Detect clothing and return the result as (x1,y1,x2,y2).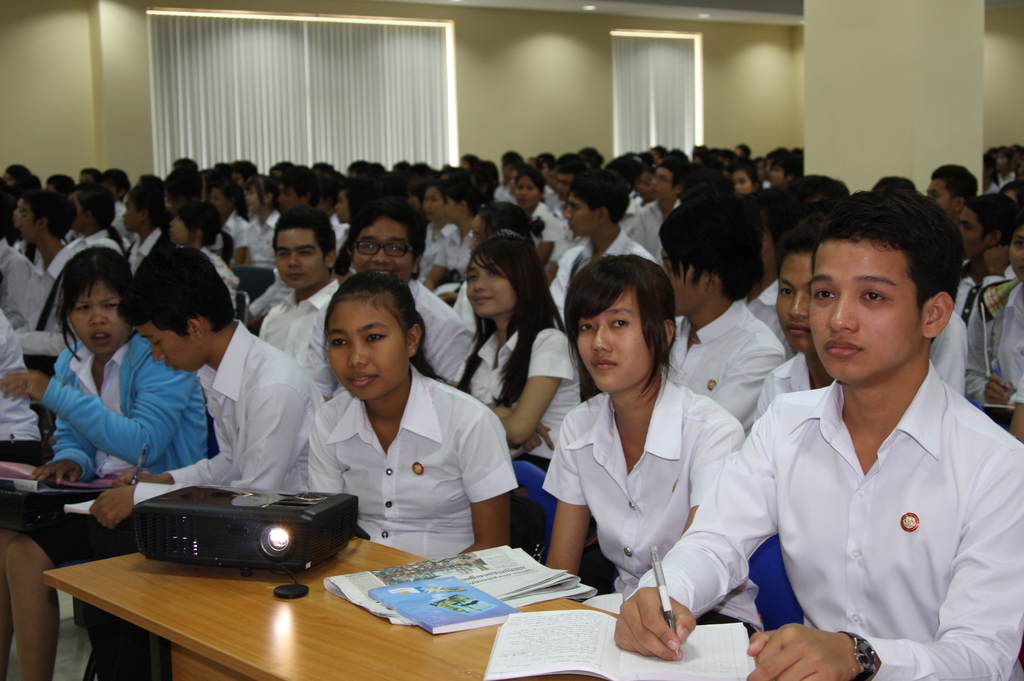
(634,198,677,260).
